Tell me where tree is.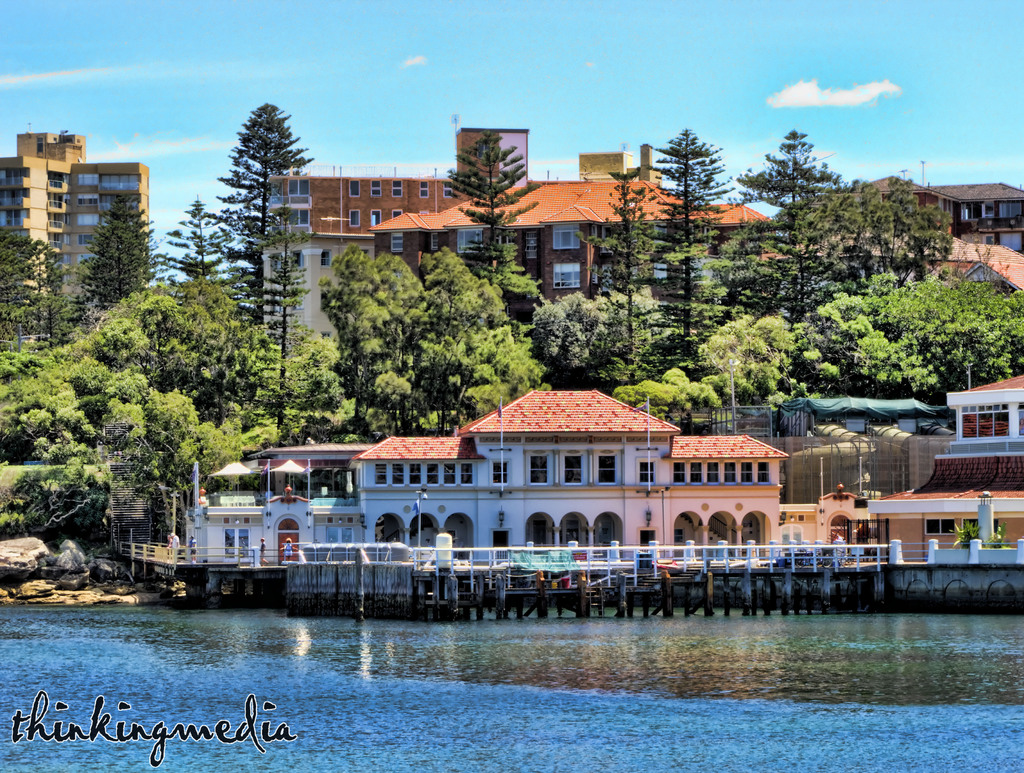
tree is at [left=444, top=125, right=548, bottom=269].
